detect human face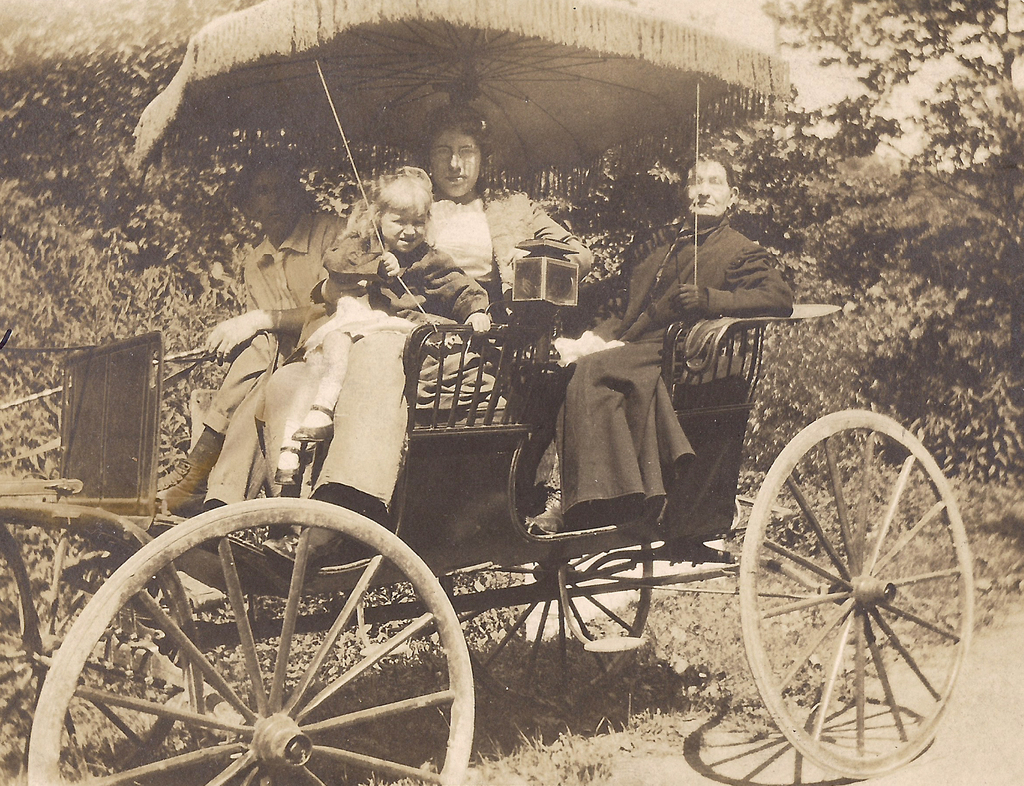
<box>426,131,479,198</box>
